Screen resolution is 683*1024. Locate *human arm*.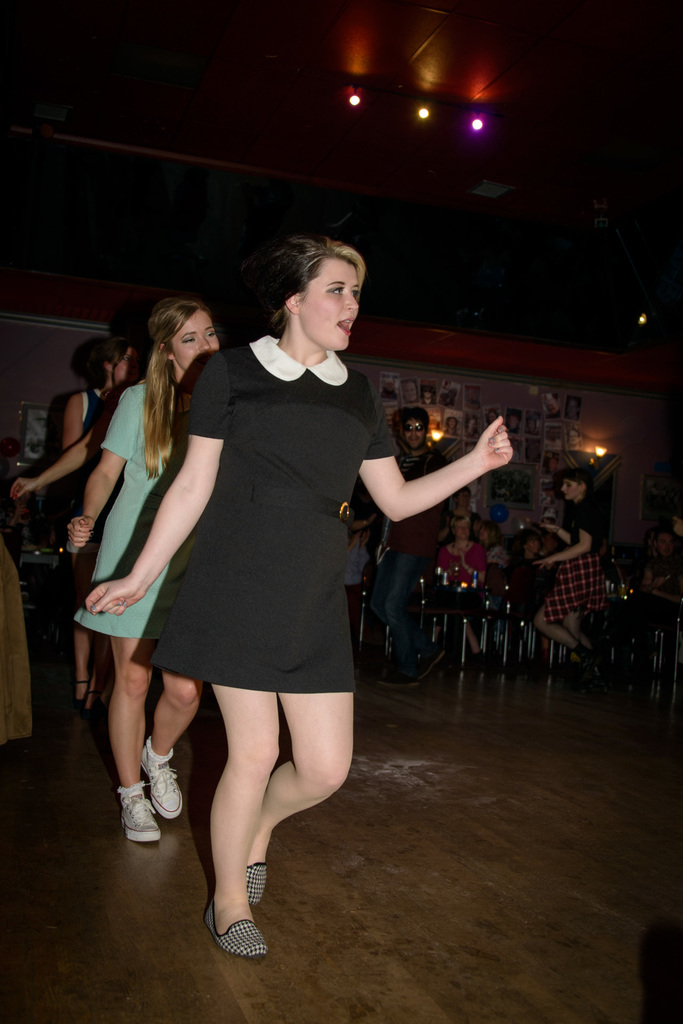
[428, 555, 454, 583].
